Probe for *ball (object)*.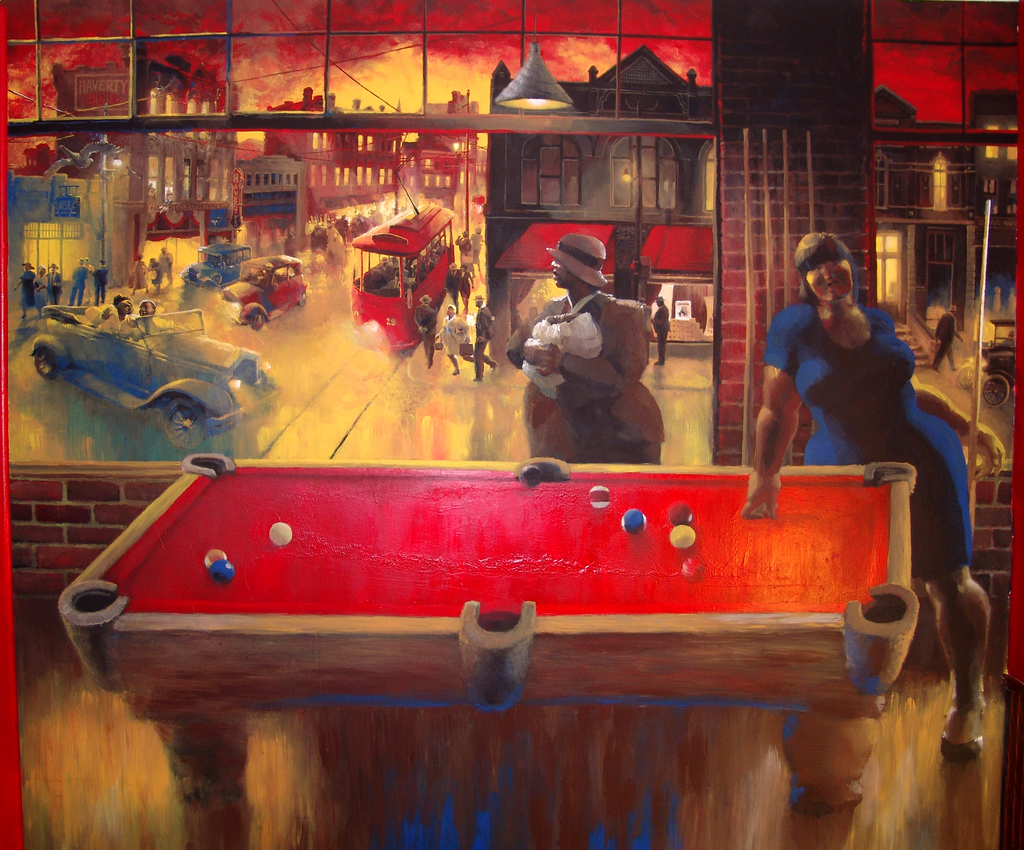
Probe result: [left=670, top=523, right=697, bottom=552].
